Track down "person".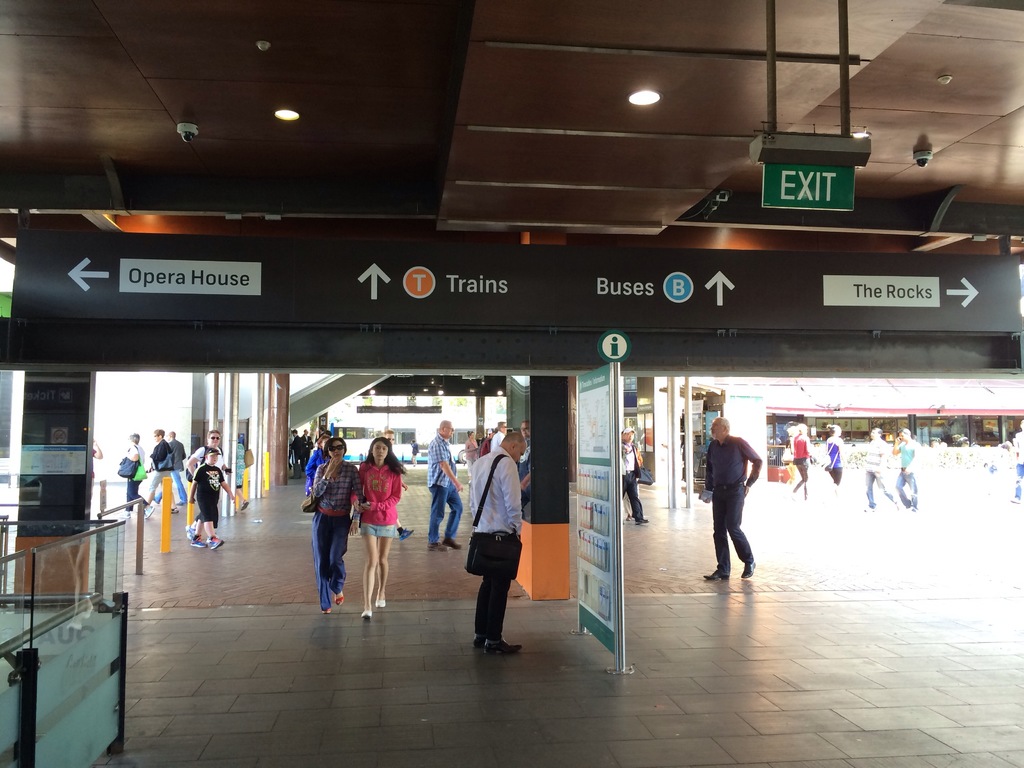
Tracked to box=[147, 428, 166, 500].
